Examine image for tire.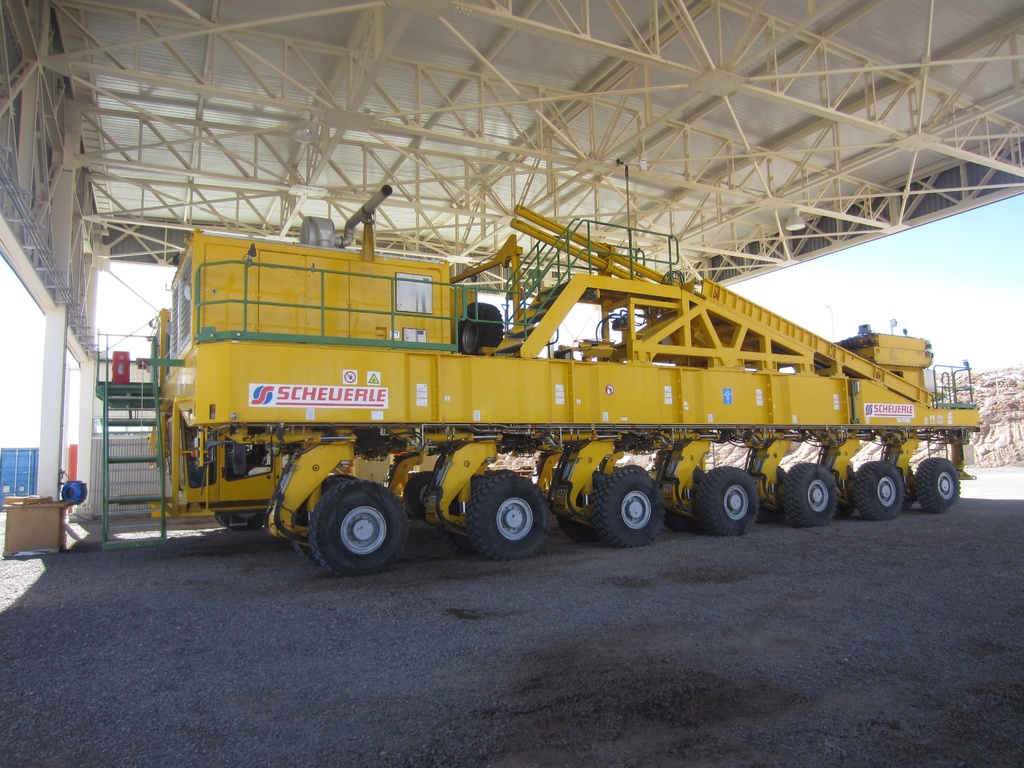
Examination result: (left=557, top=514, right=593, bottom=539).
